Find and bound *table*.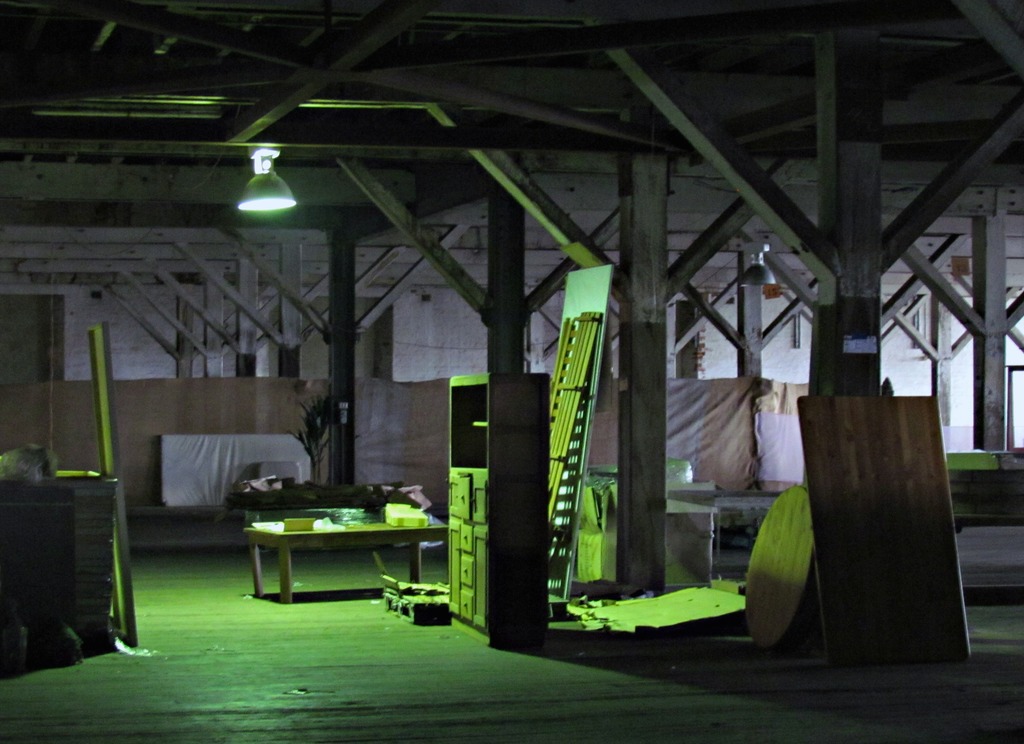
Bound: (x1=240, y1=496, x2=444, y2=613).
